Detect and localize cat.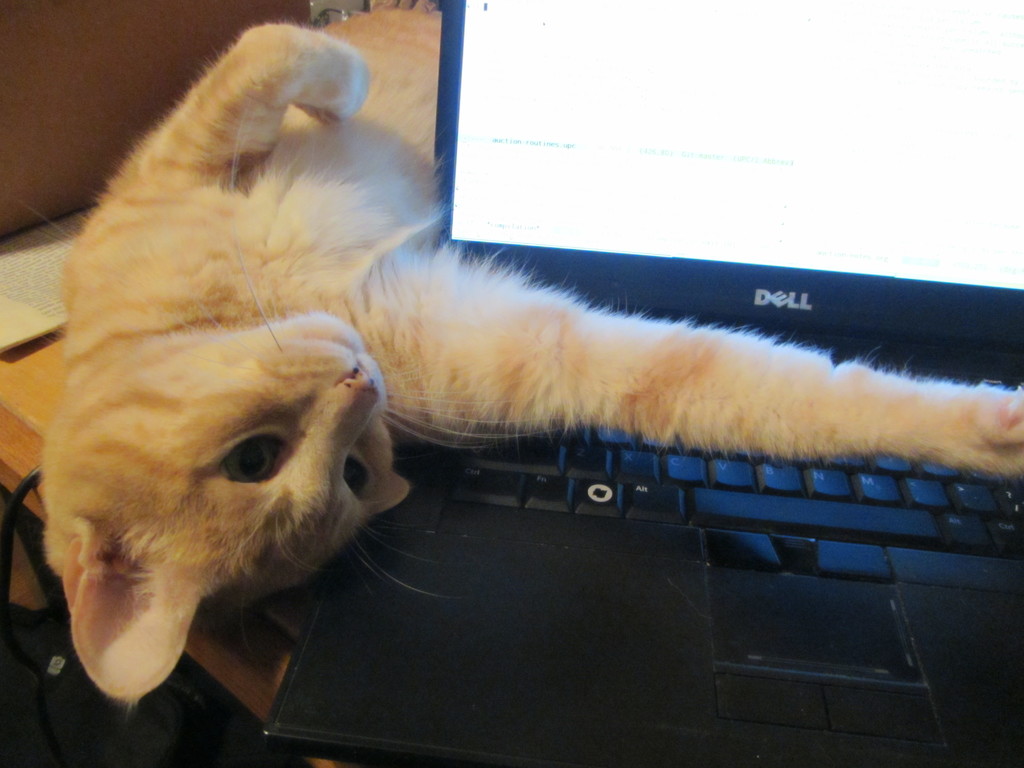
Localized at 34:0:1023:713.
